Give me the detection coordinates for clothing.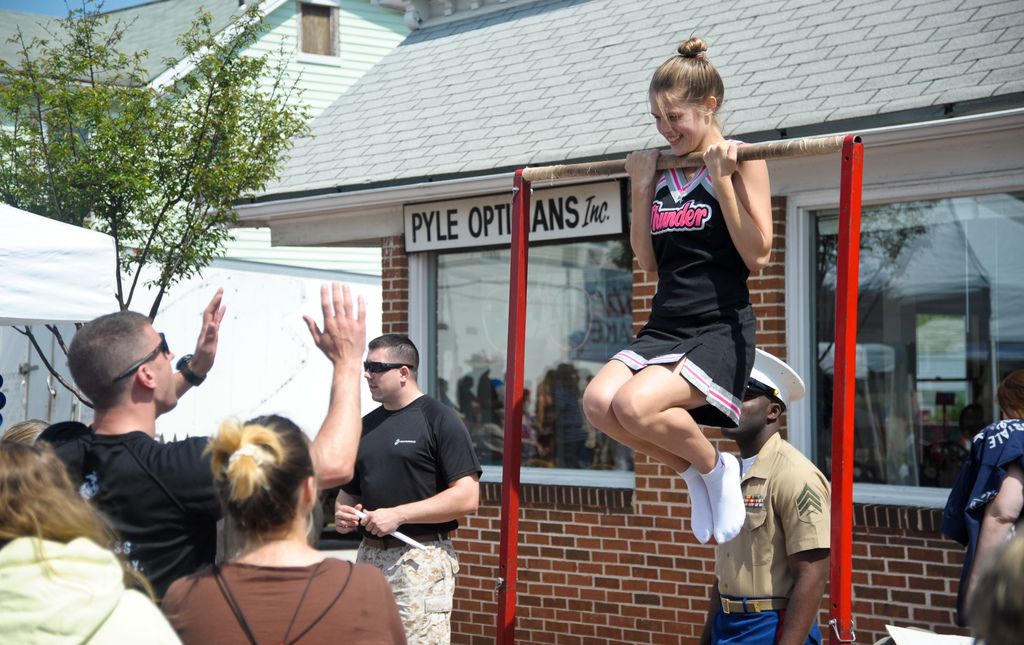
x1=319, y1=389, x2=499, y2=644.
